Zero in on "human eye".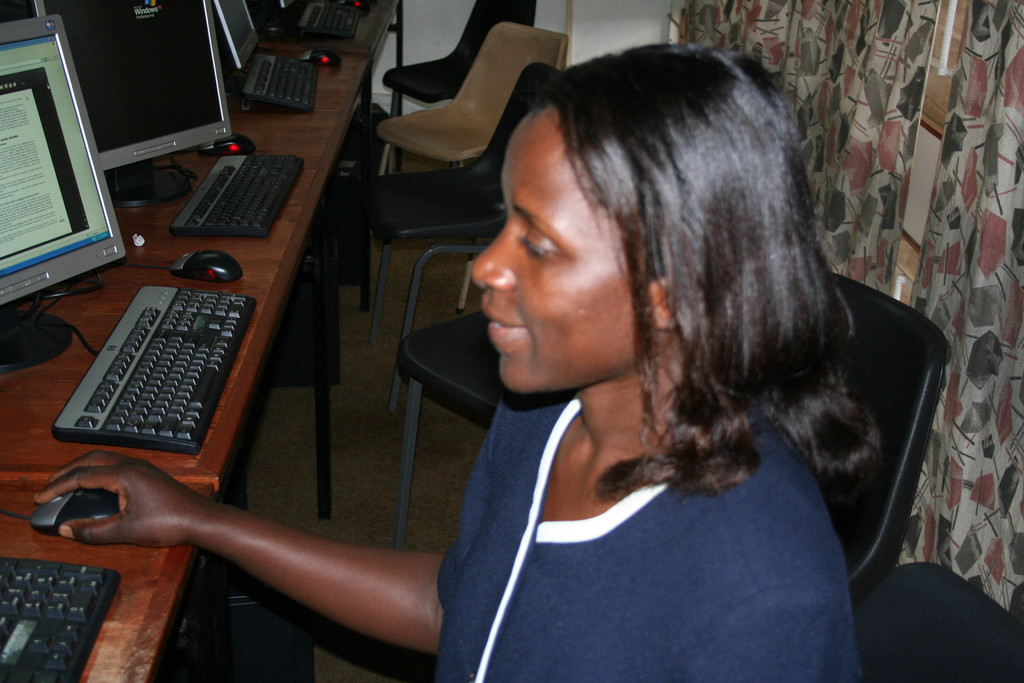
Zeroed in: select_region(514, 231, 561, 261).
